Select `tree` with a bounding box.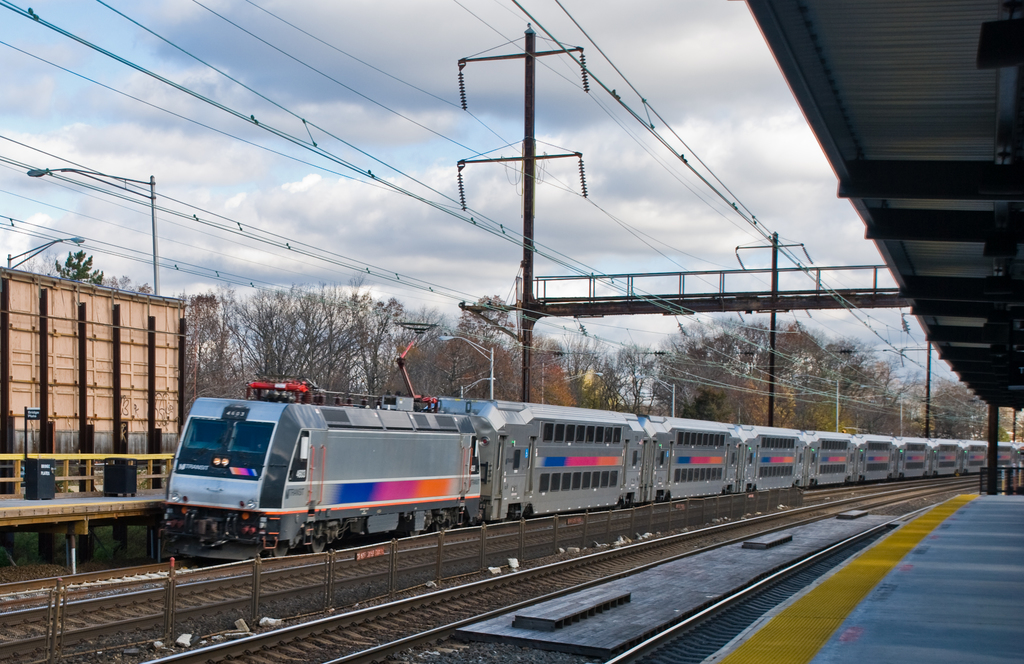
Rect(99, 279, 155, 295).
